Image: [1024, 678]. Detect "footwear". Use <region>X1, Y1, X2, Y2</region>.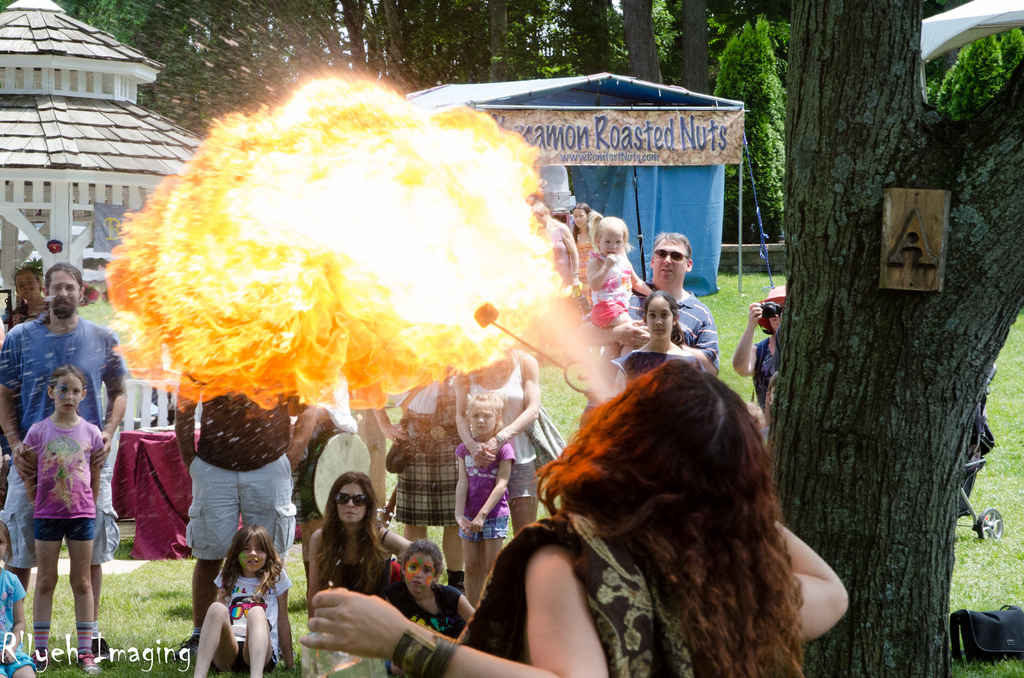
<region>31, 644, 47, 668</region>.
